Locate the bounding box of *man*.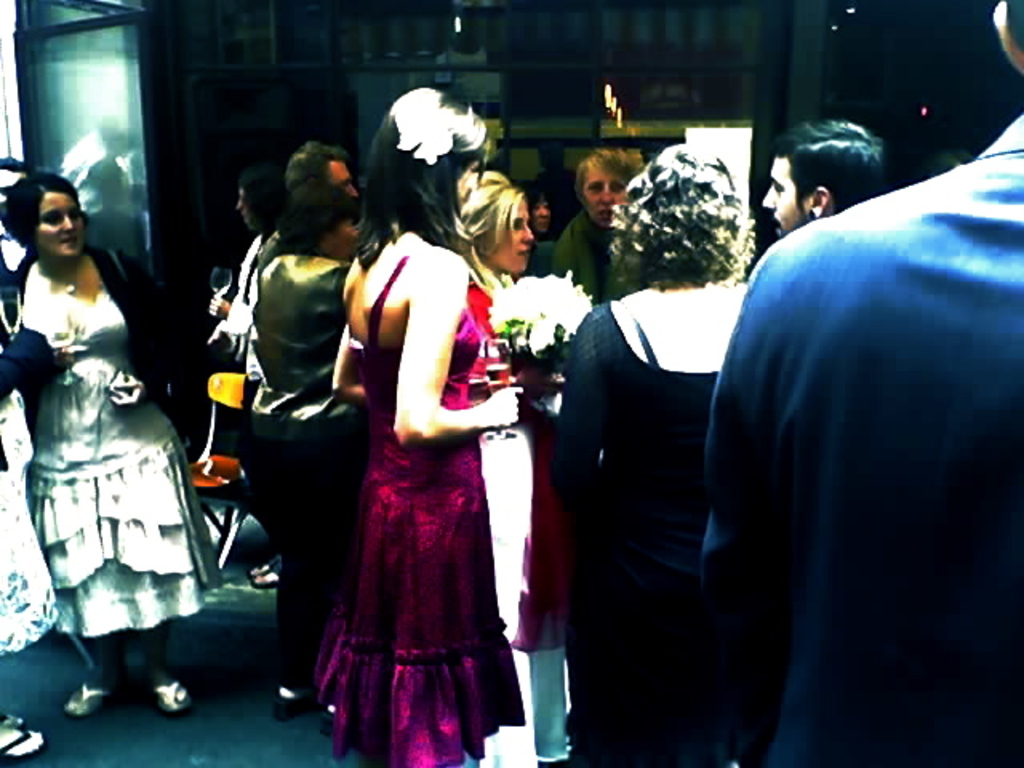
Bounding box: (766, 114, 885, 238).
